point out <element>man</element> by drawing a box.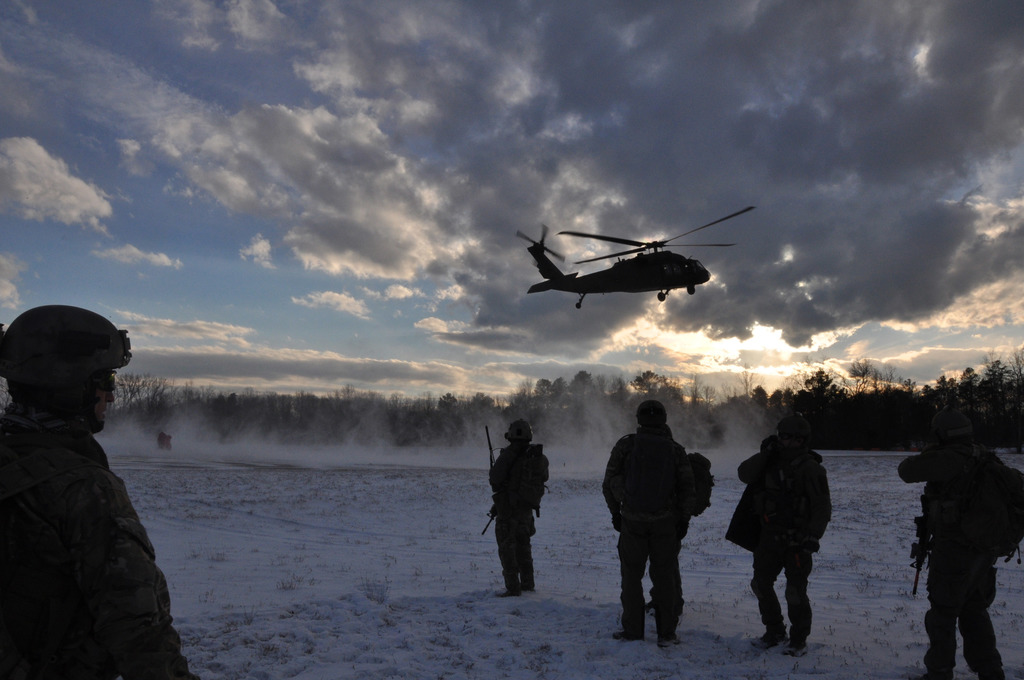
x1=0 y1=306 x2=211 y2=679.
